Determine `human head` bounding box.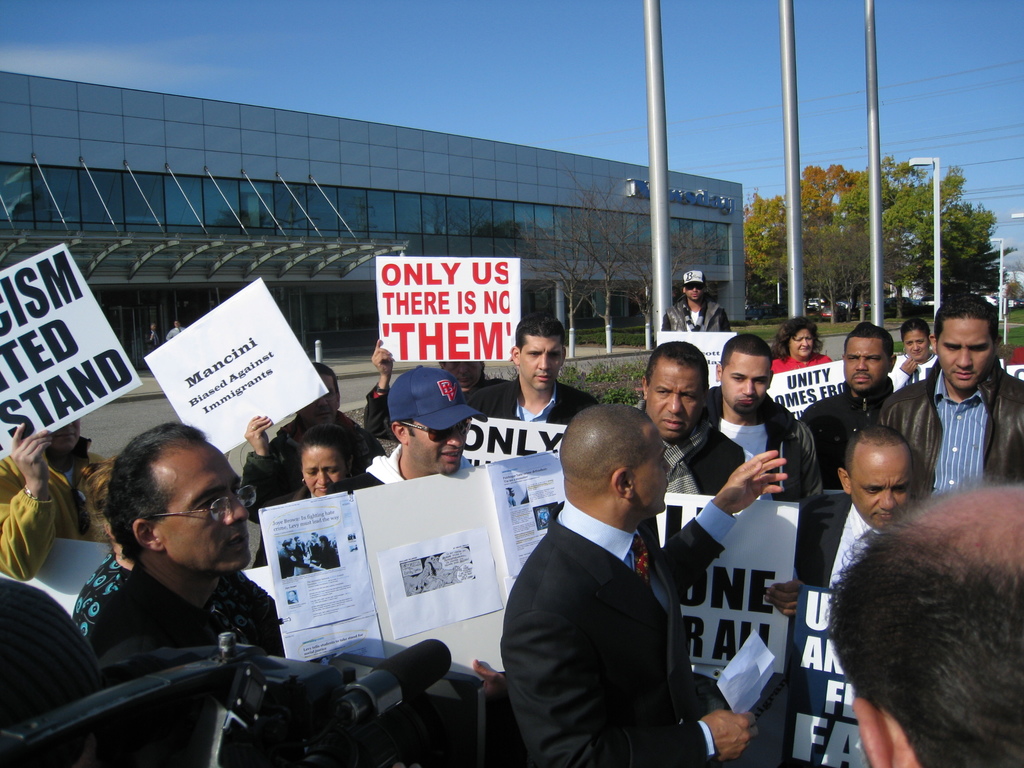
Determined: select_region(308, 529, 319, 541).
